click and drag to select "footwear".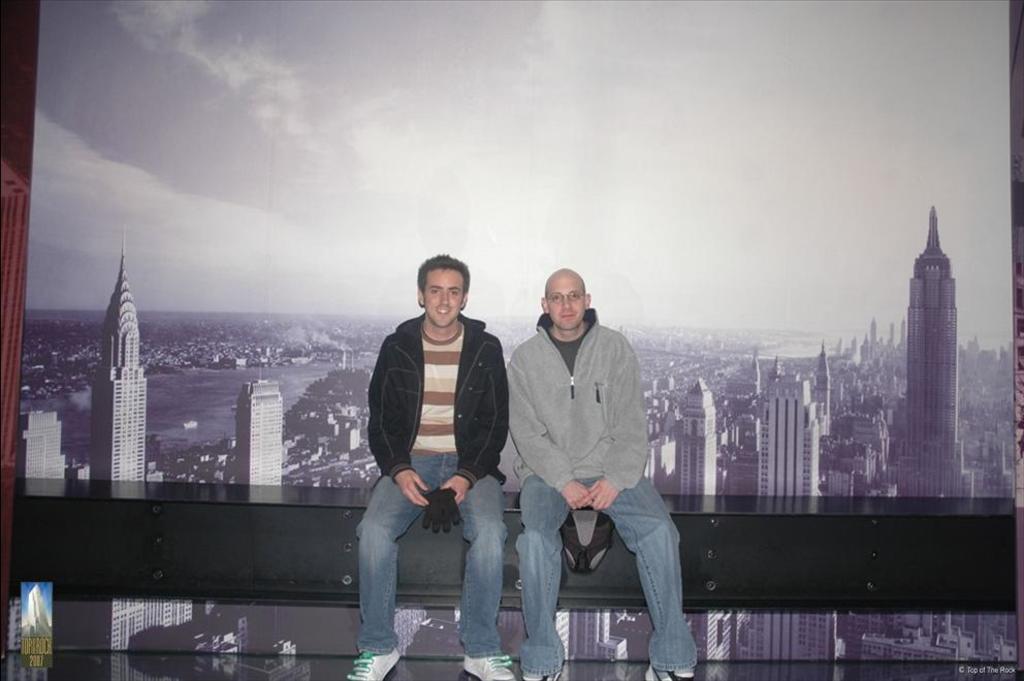
Selection: left=347, top=647, right=401, bottom=680.
